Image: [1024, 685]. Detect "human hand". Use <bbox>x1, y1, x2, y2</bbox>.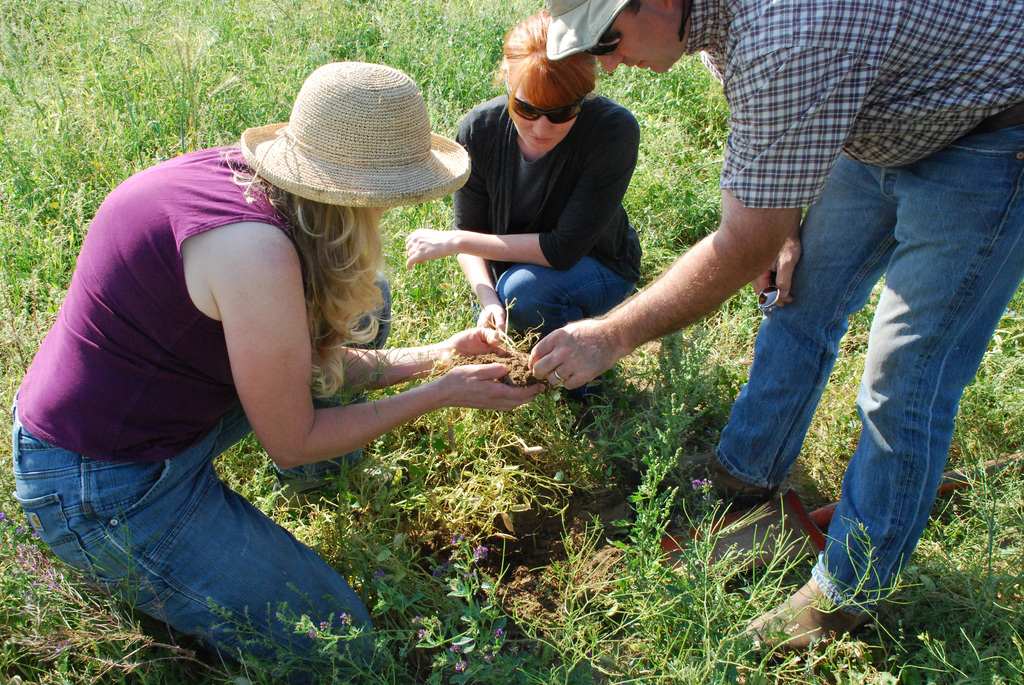
<bbox>477, 301, 508, 337</bbox>.
